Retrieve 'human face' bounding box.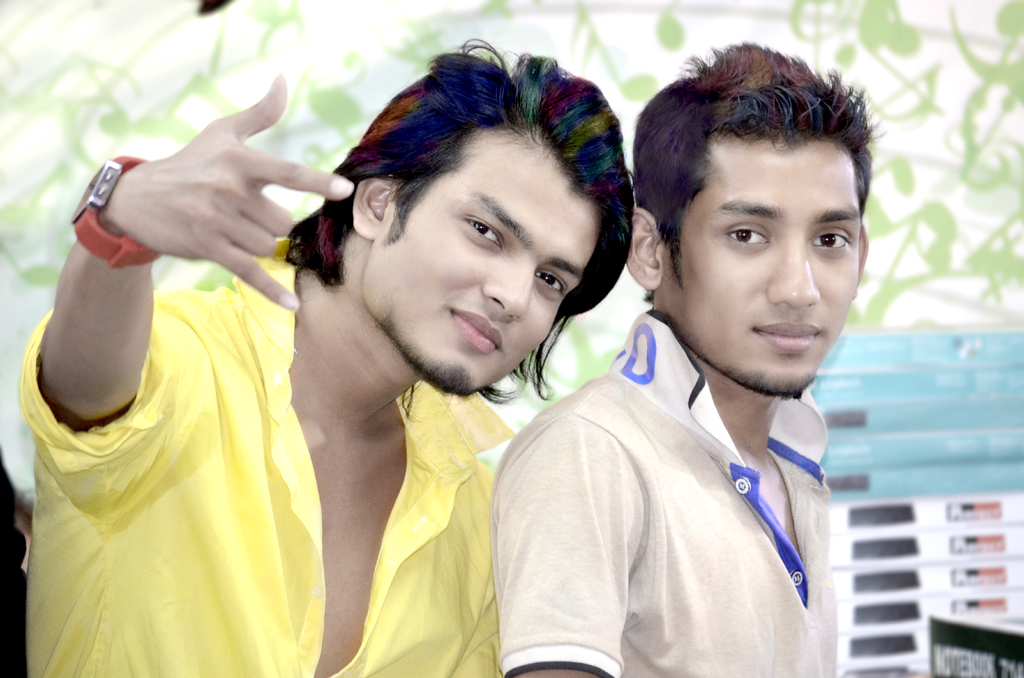
Bounding box: <region>665, 110, 854, 392</region>.
